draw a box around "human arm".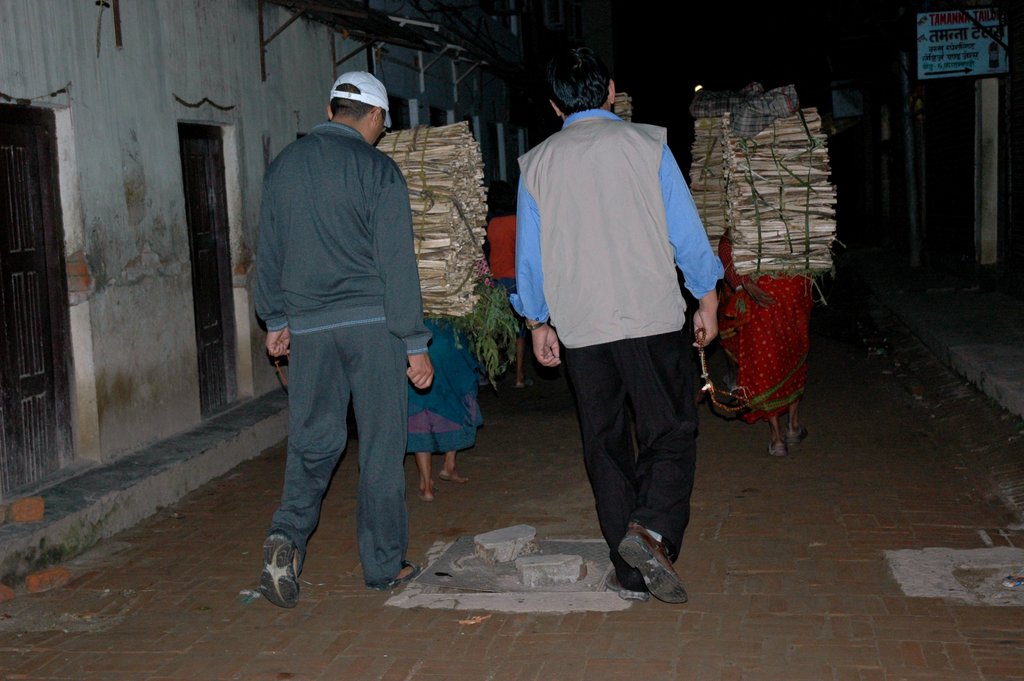
249,161,292,359.
